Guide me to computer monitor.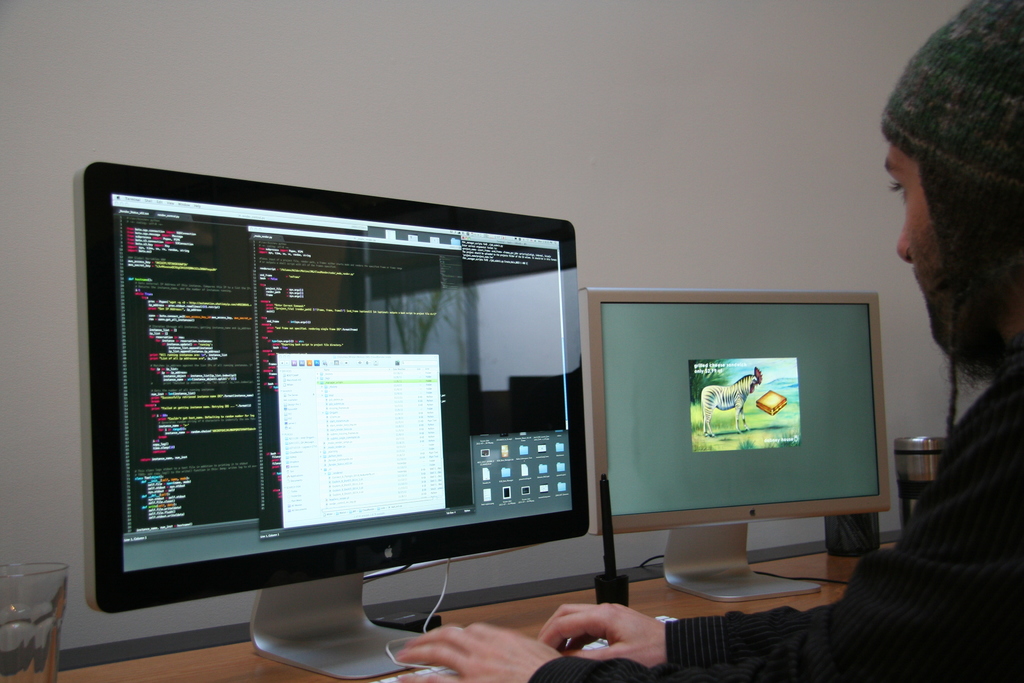
Guidance: [x1=584, y1=289, x2=880, y2=597].
